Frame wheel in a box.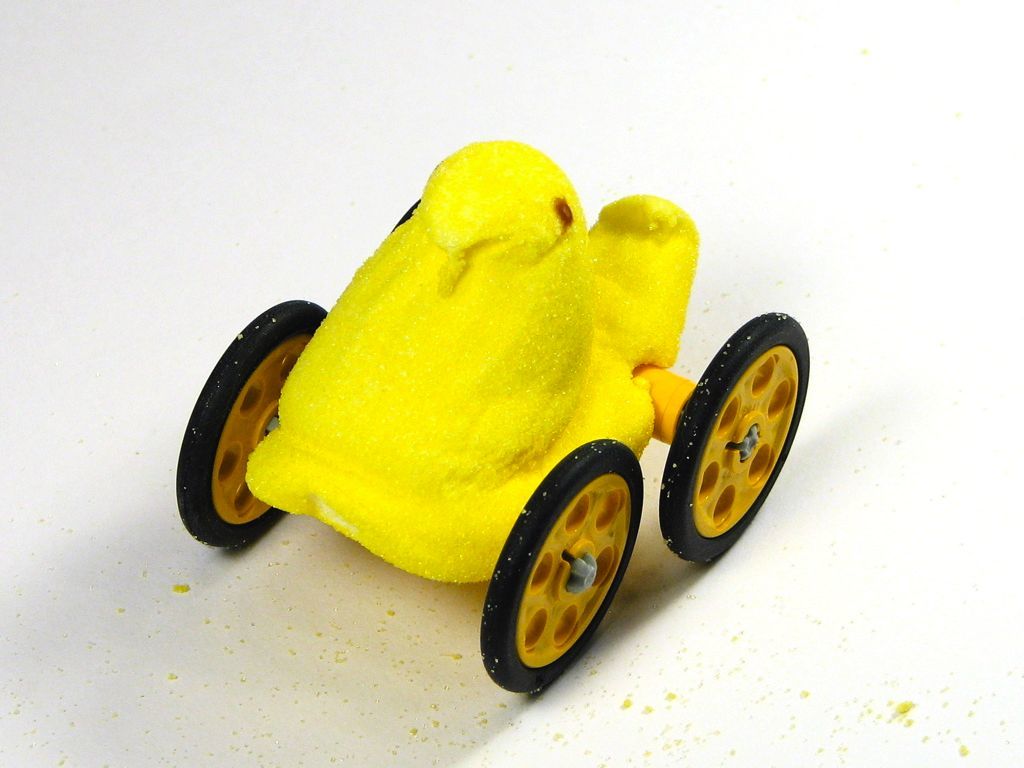
{"left": 656, "top": 311, "right": 810, "bottom": 556}.
